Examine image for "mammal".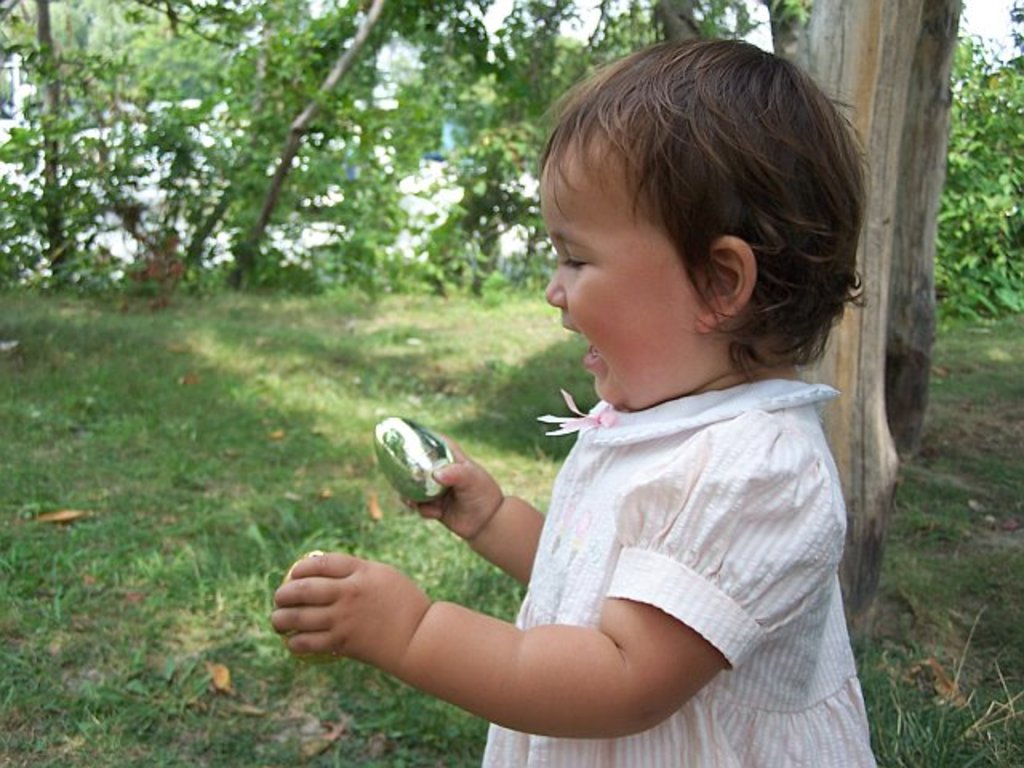
Examination result: detection(277, 96, 928, 741).
